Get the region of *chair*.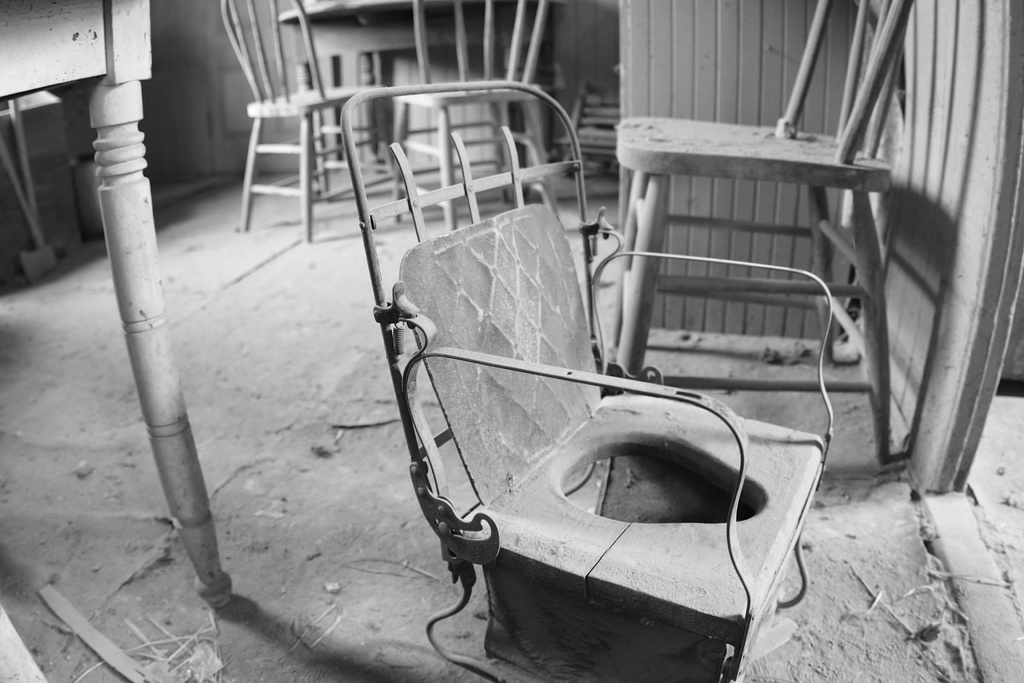
rect(213, 0, 406, 250).
